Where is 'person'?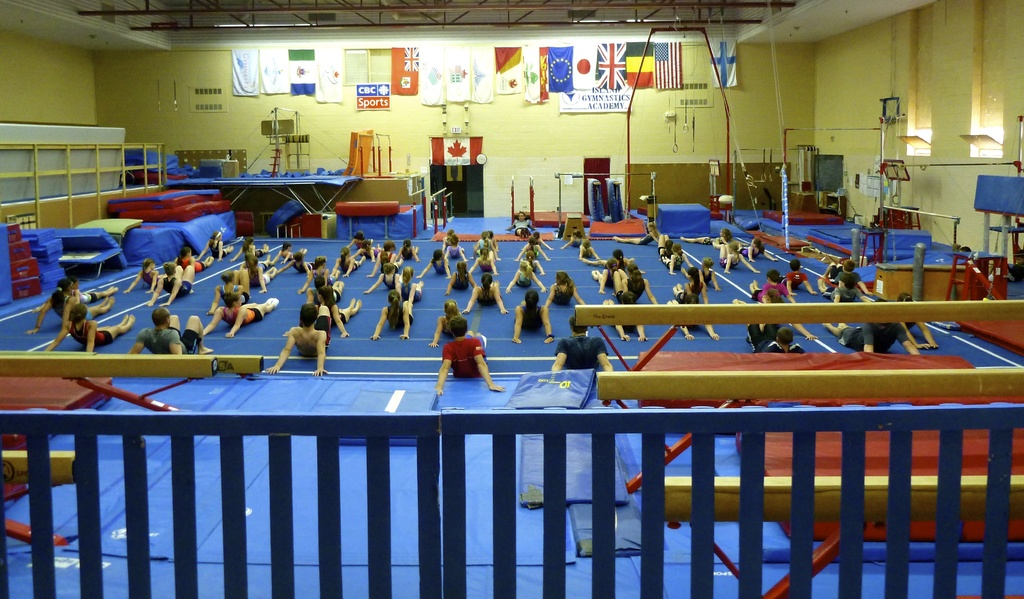
locate(204, 285, 281, 336).
